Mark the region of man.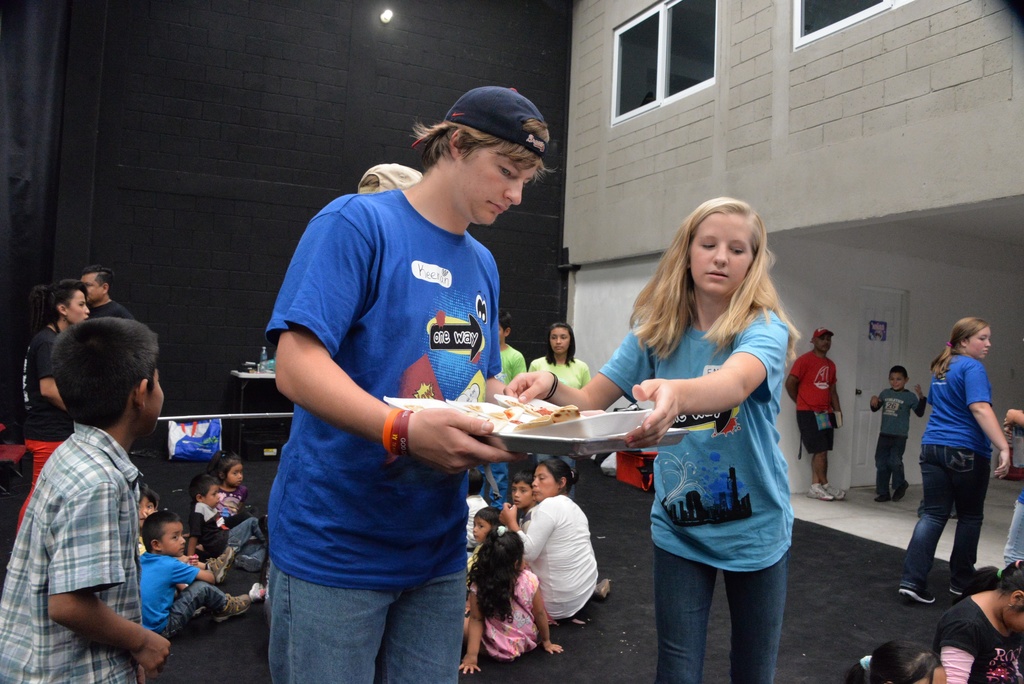
Region: 79/265/134/320.
